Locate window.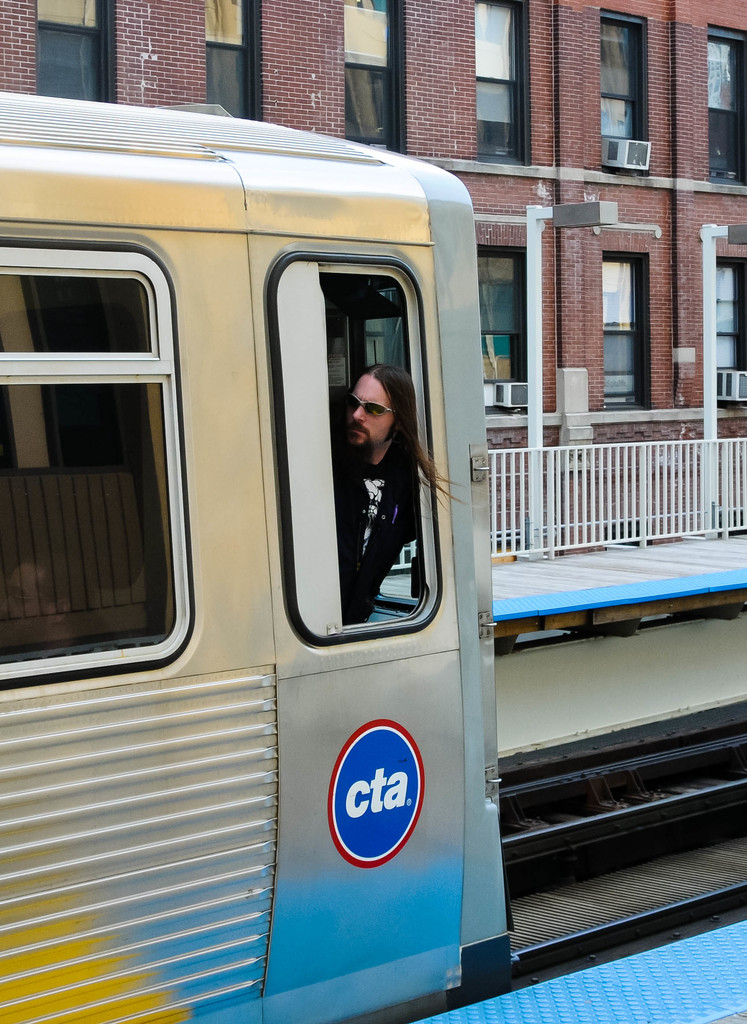
Bounding box: 341 1 398 147.
